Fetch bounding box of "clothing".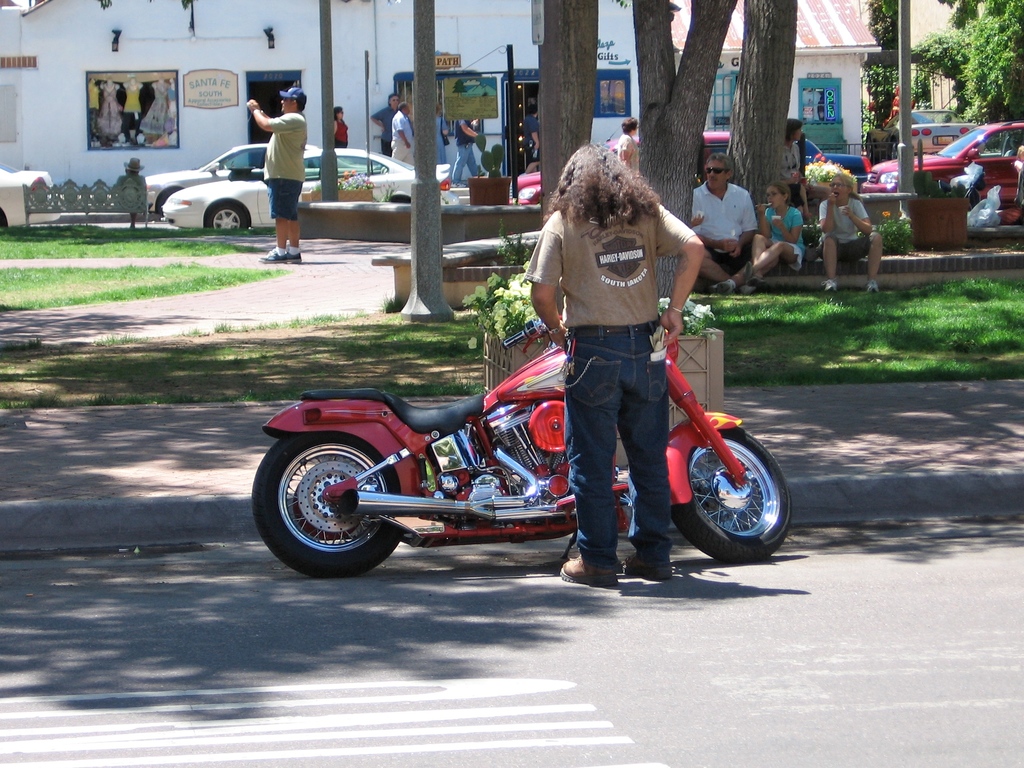
Bbox: {"left": 692, "top": 181, "right": 761, "bottom": 262}.
